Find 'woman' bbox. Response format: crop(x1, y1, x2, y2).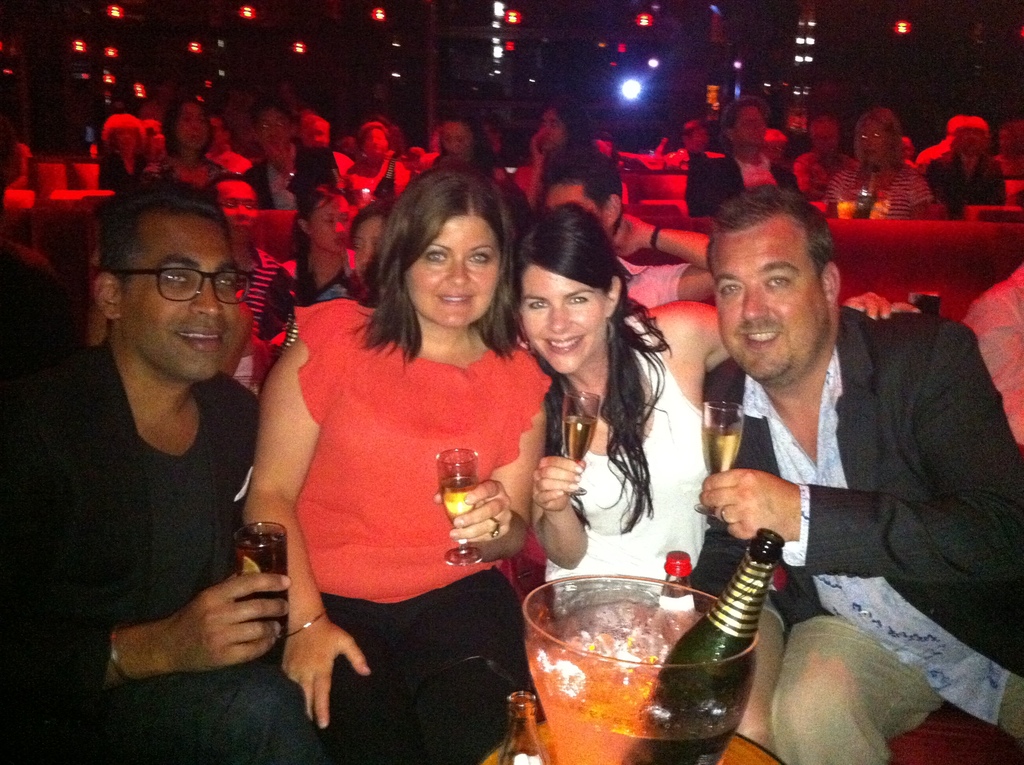
crop(321, 202, 392, 299).
